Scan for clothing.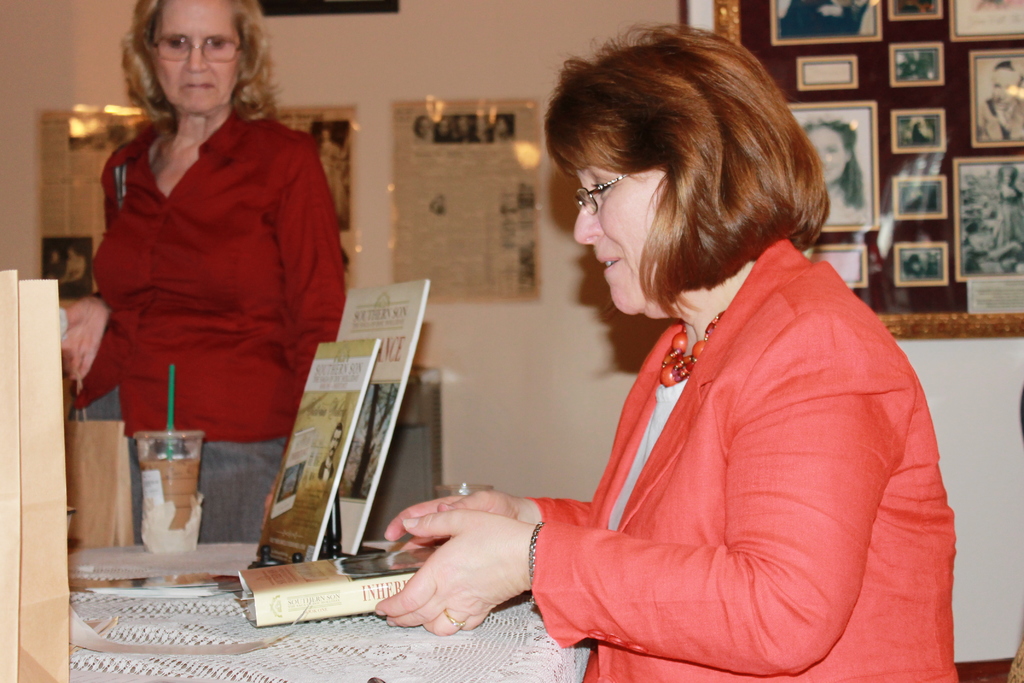
Scan result: 481:202:929:672.
